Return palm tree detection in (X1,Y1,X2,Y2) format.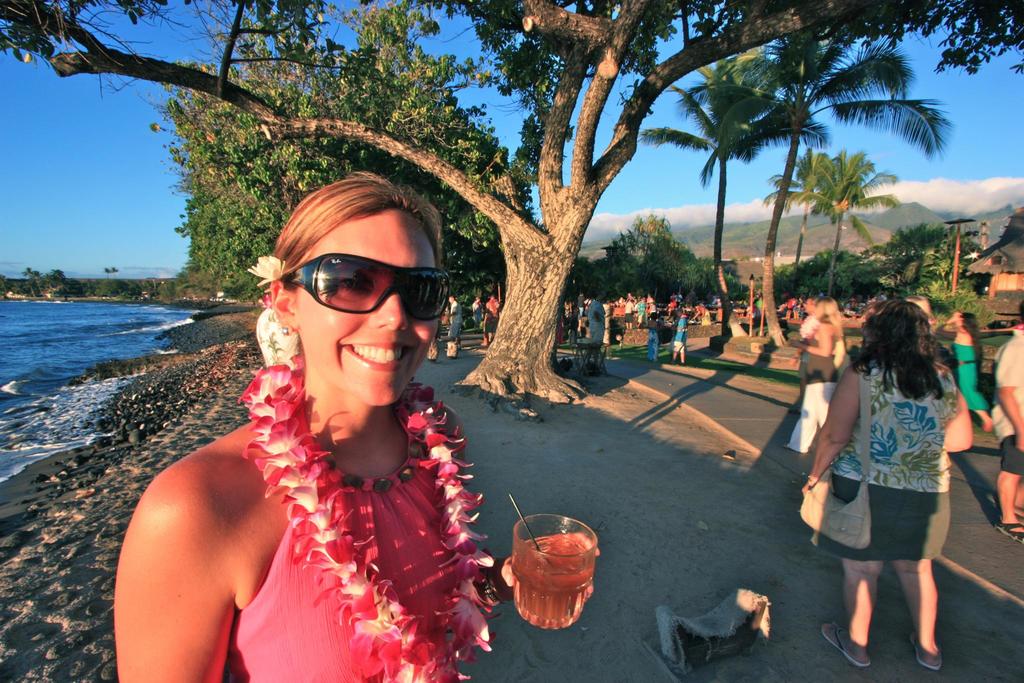
(733,40,900,320).
